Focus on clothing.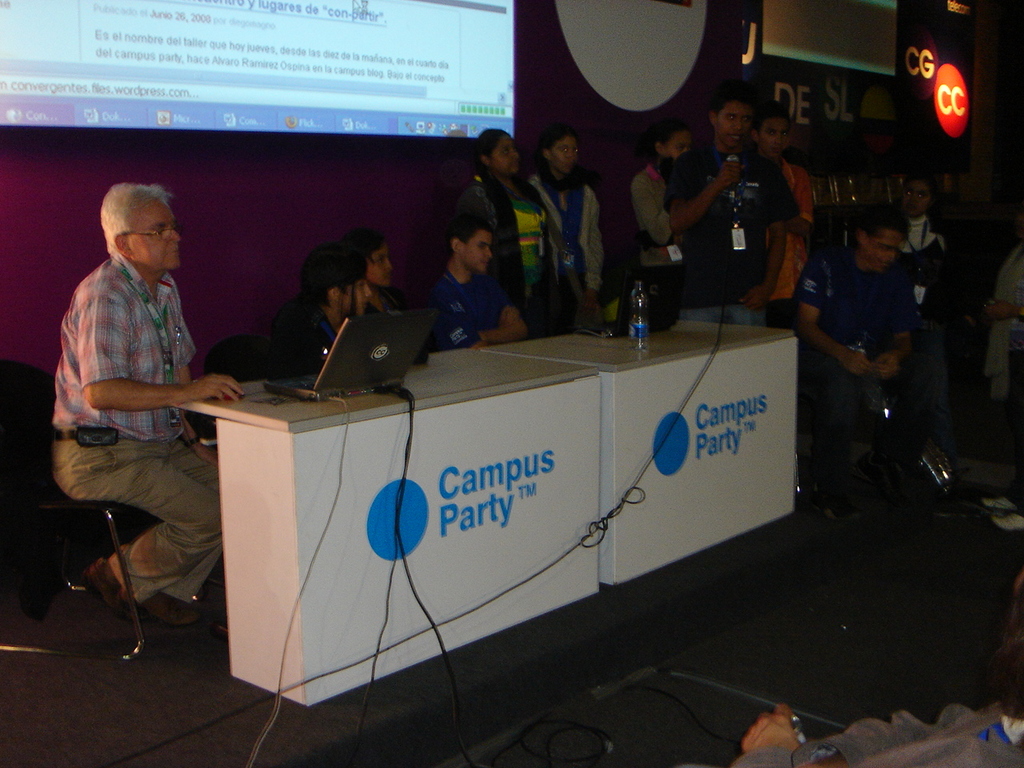
Focused at x1=910 y1=207 x2=946 y2=257.
